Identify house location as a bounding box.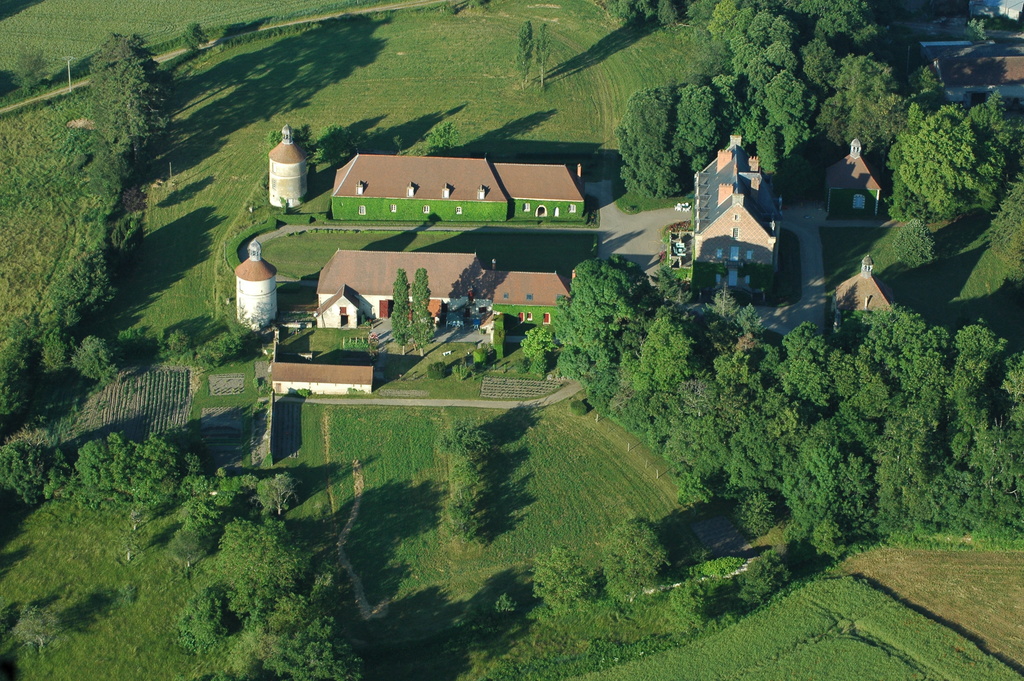
[330,154,588,224].
